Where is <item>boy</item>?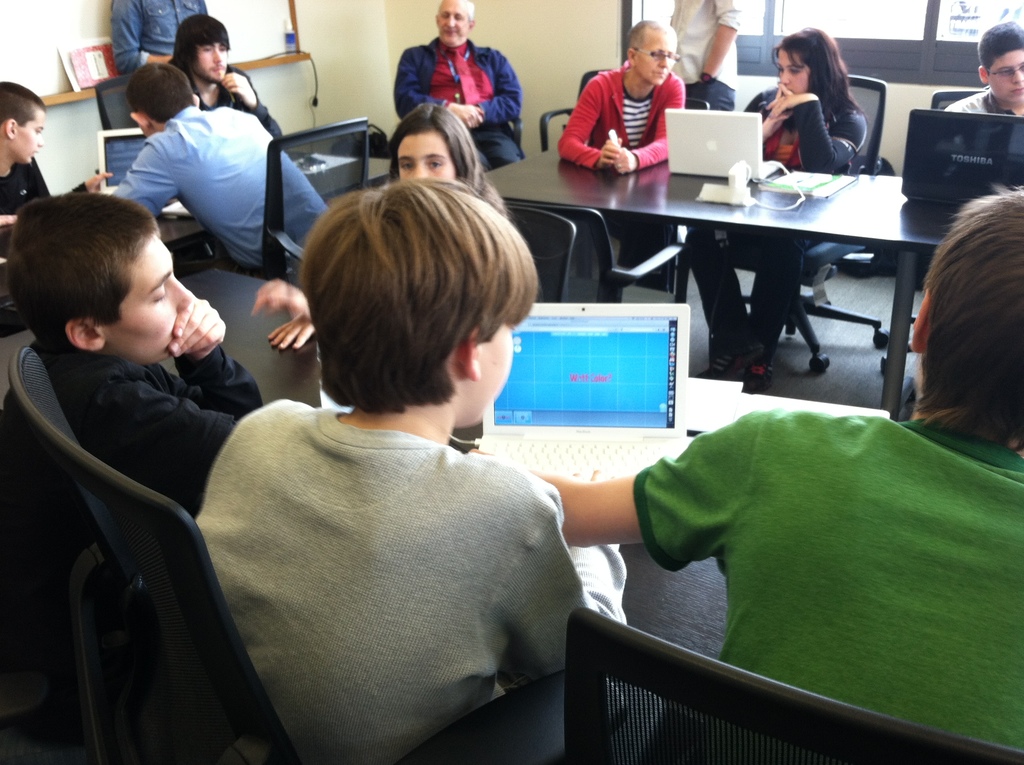
bbox=(466, 187, 1023, 764).
